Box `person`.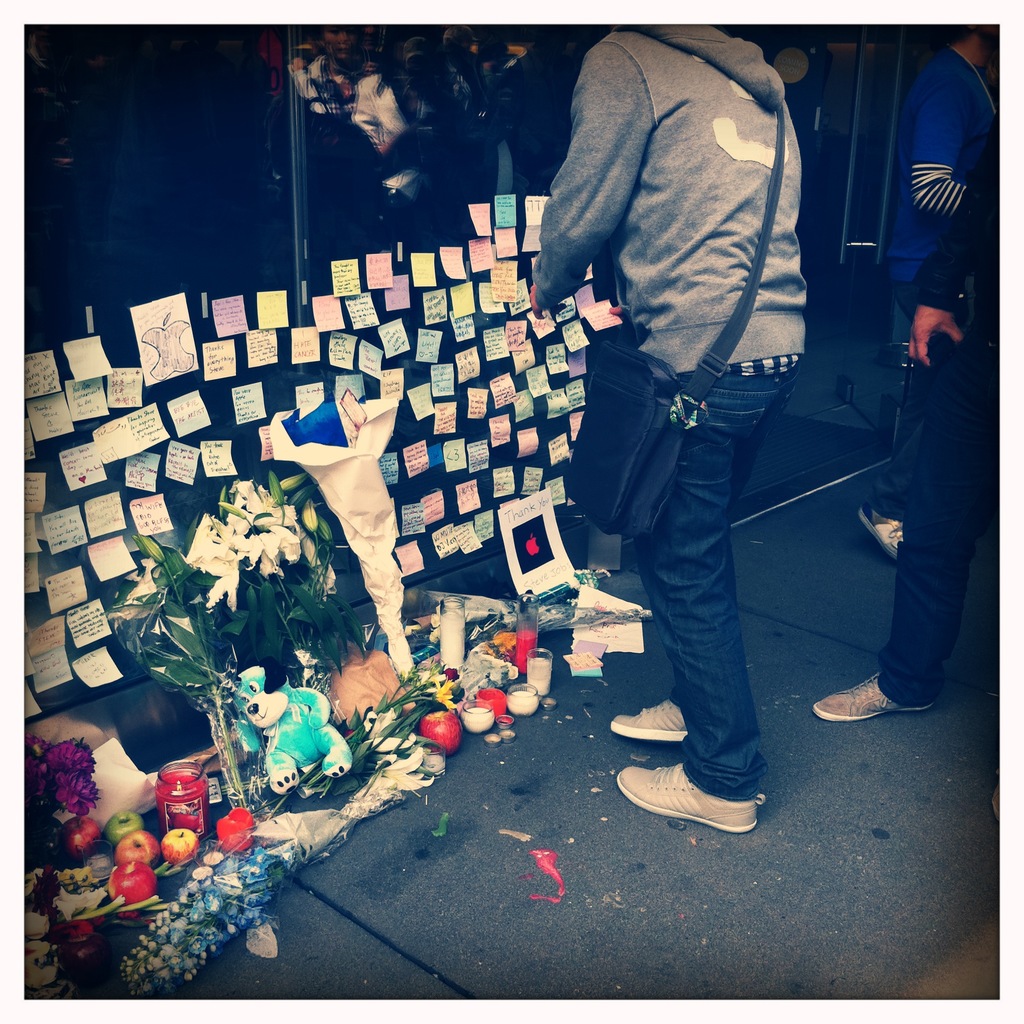
x1=856 y1=24 x2=997 y2=554.
